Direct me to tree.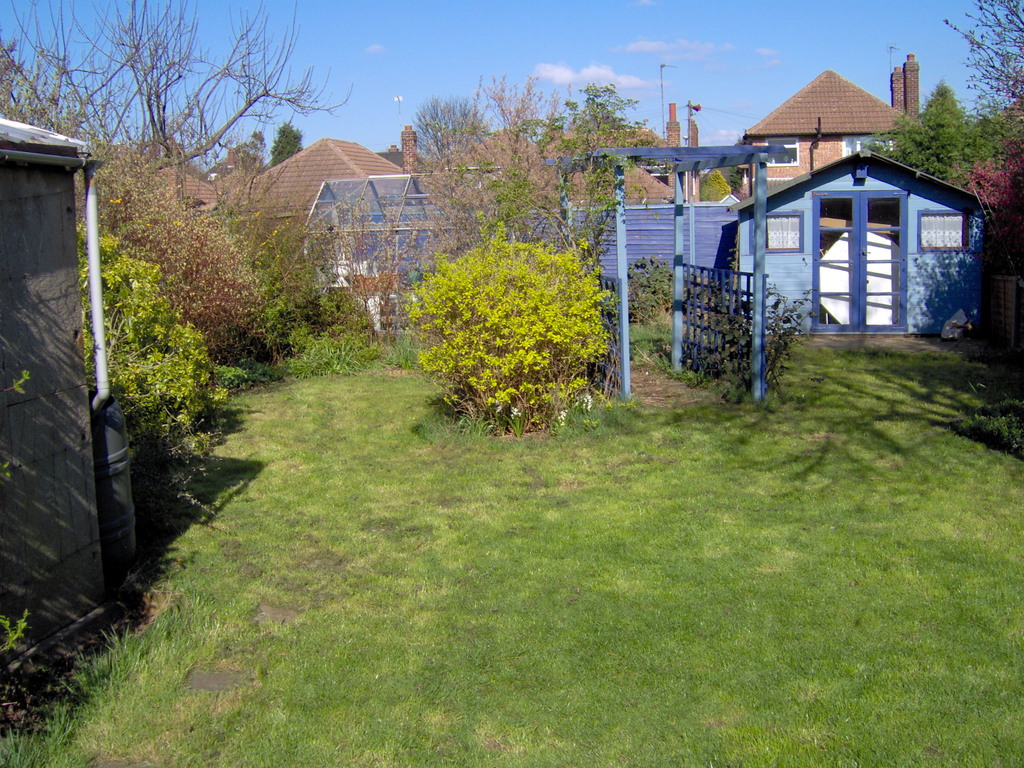
Direction: bbox(854, 76, 1023, 193).
